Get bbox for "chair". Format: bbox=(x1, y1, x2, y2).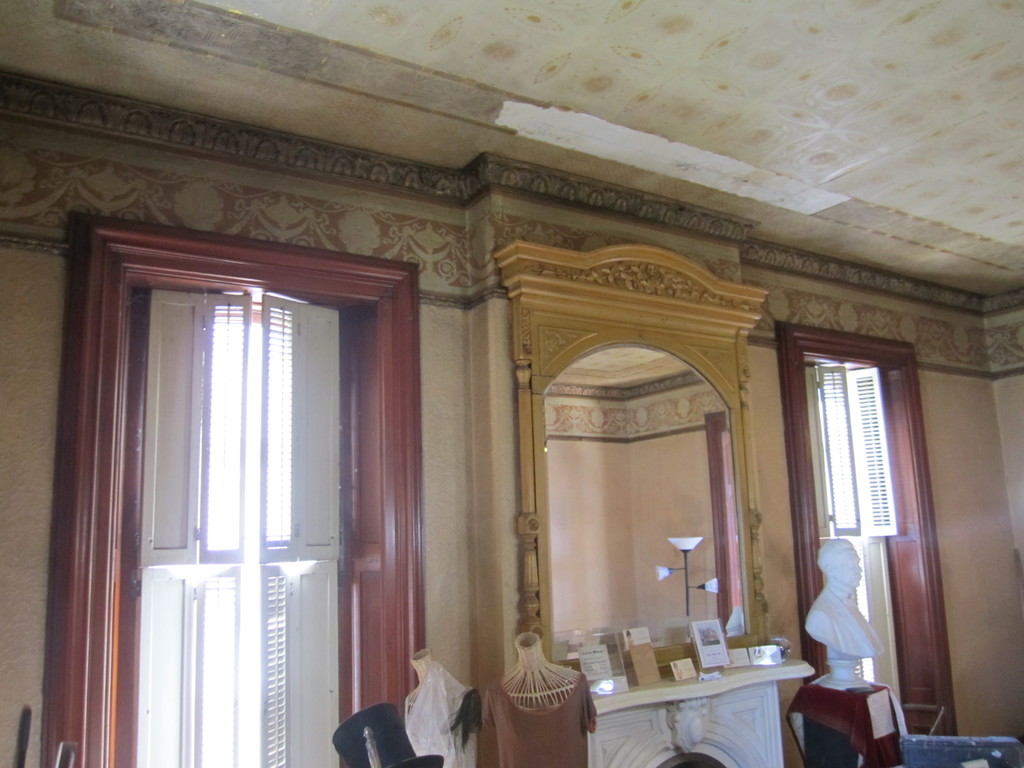
bbox=(324, 700, 416, 767).
